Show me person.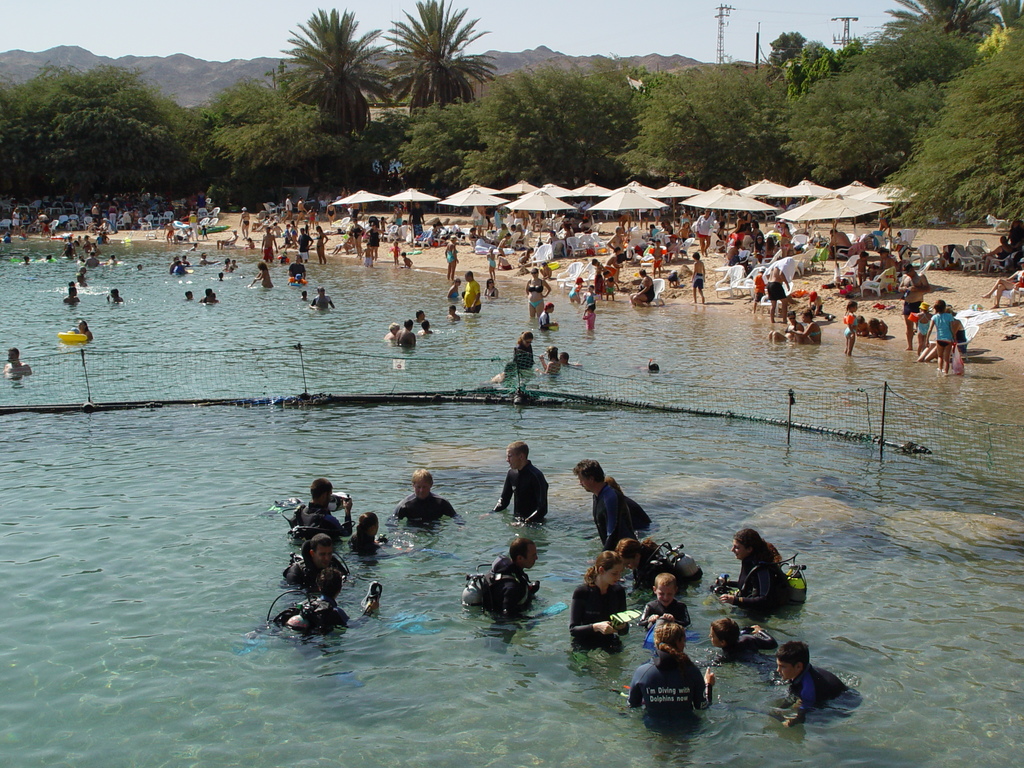
person is here: (x1=548, y1=232, x2=556, y2=239).
